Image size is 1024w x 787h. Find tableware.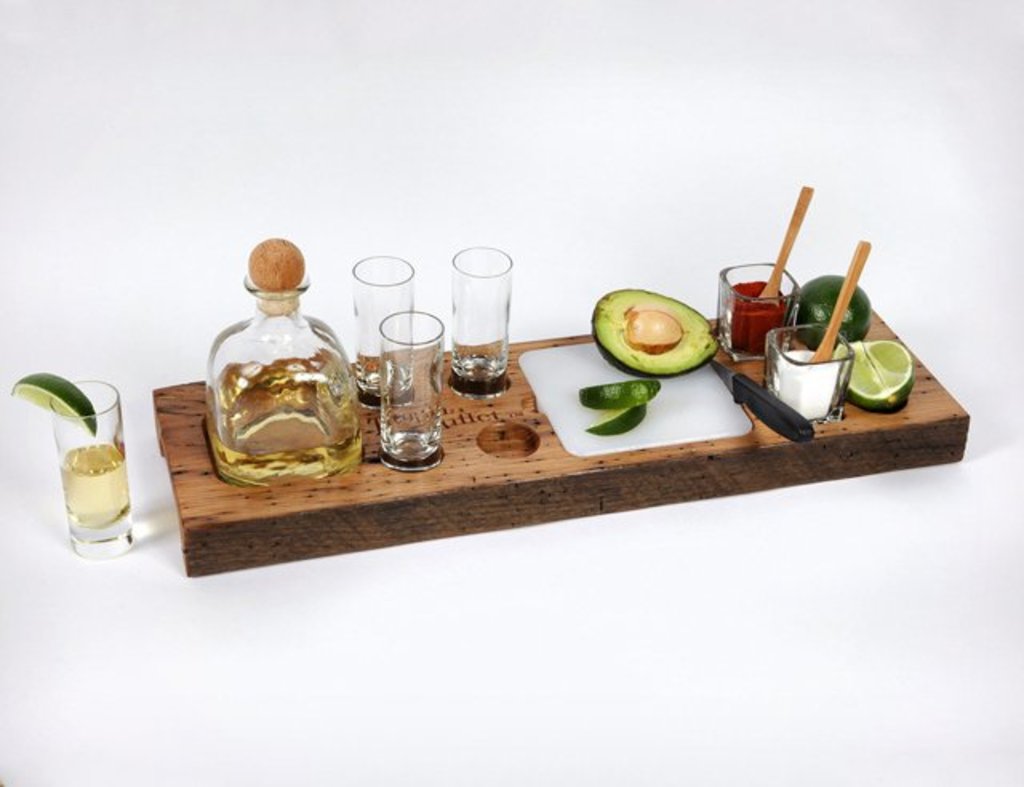
<bbox>352, 261, 416, 394</bbox>.
